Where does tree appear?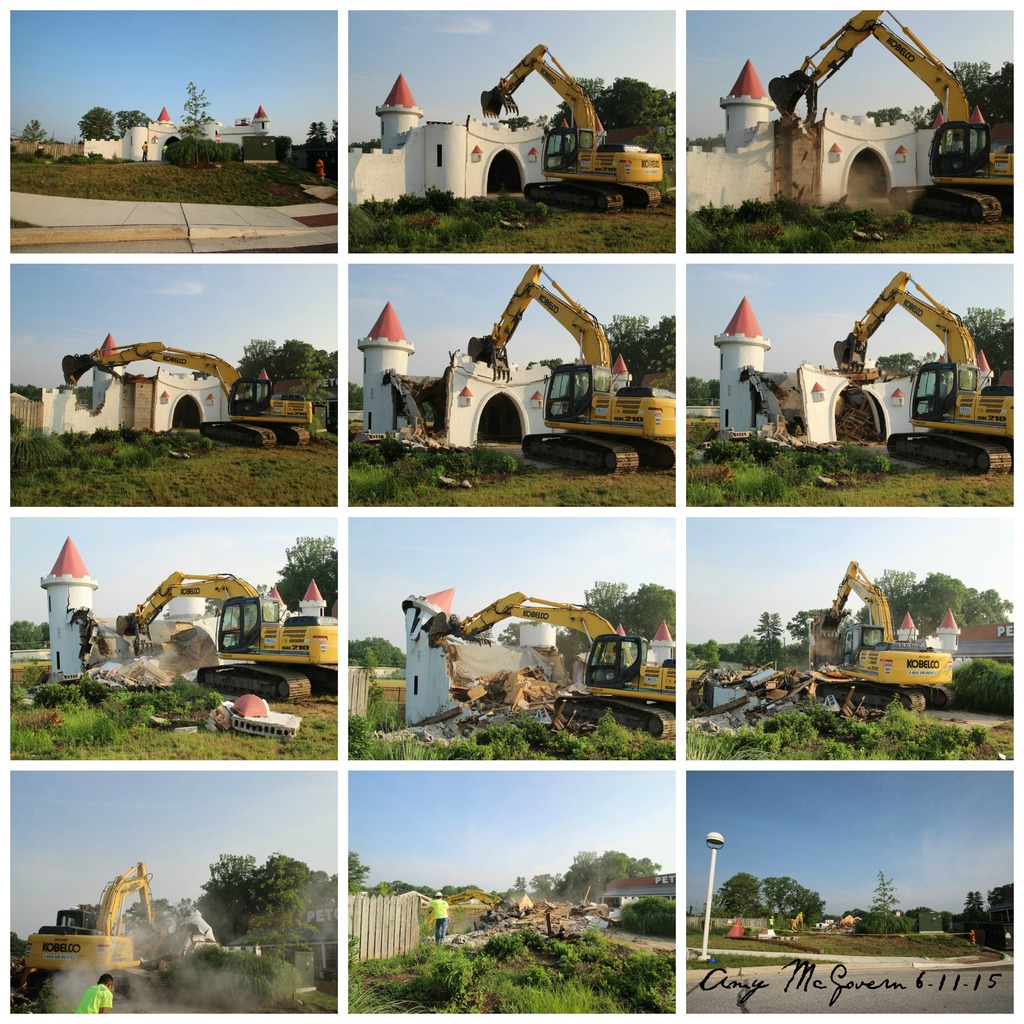
Appears at pyautogui.locateOnScreen(585, 580, 679, 637).
